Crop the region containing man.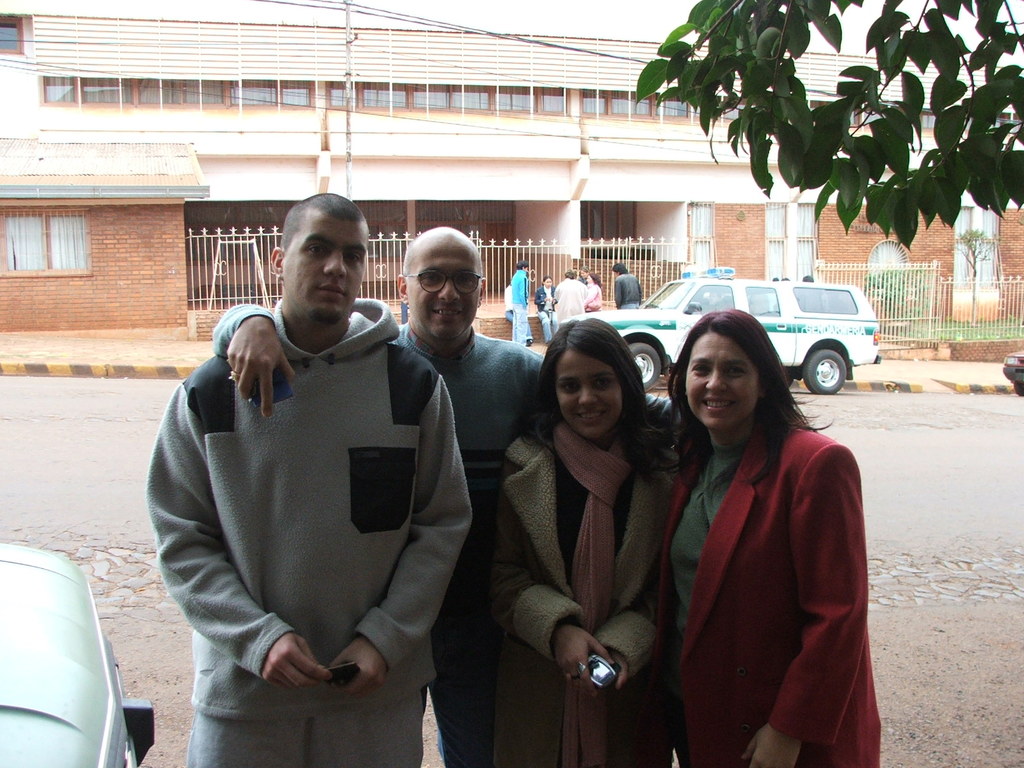
Crop region: bbox(211, 225, 695, 767).
